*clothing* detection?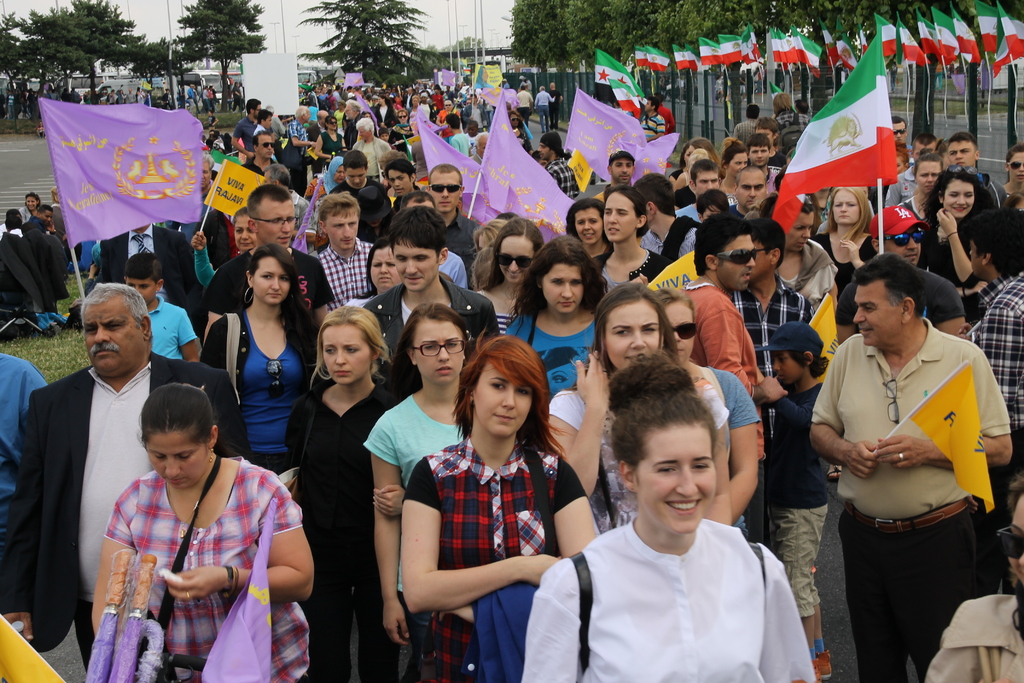
<bbox>779, 243, 834, 306</bbox>
